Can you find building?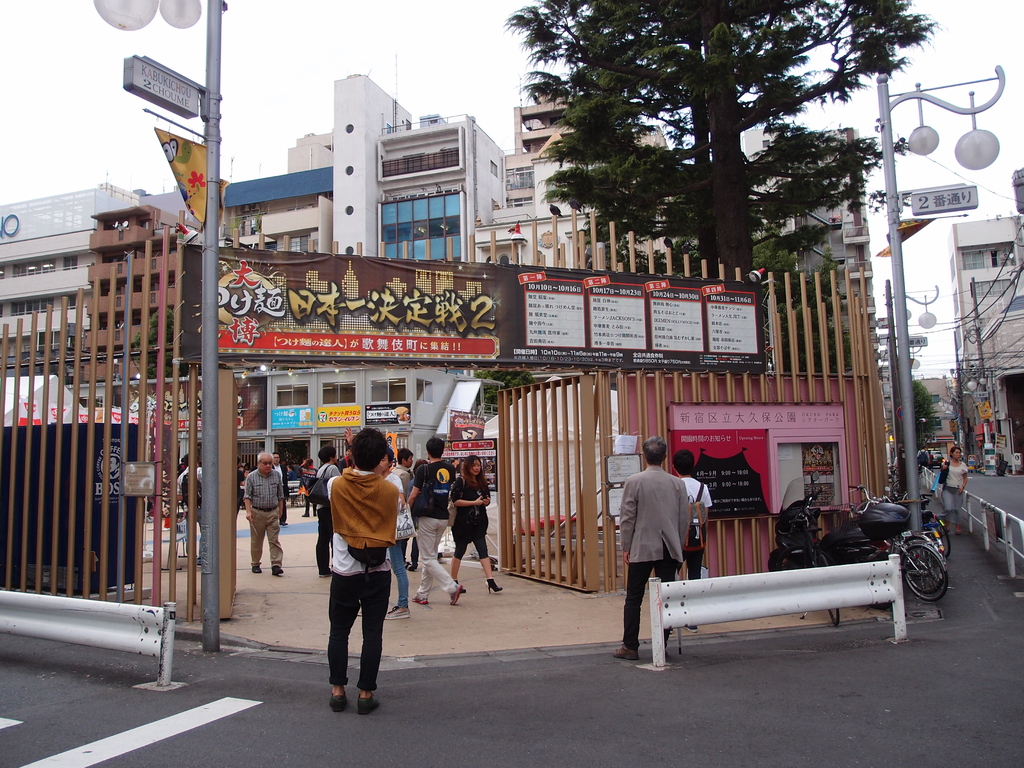
Yes, bounding box: 943 172 1023 475.
